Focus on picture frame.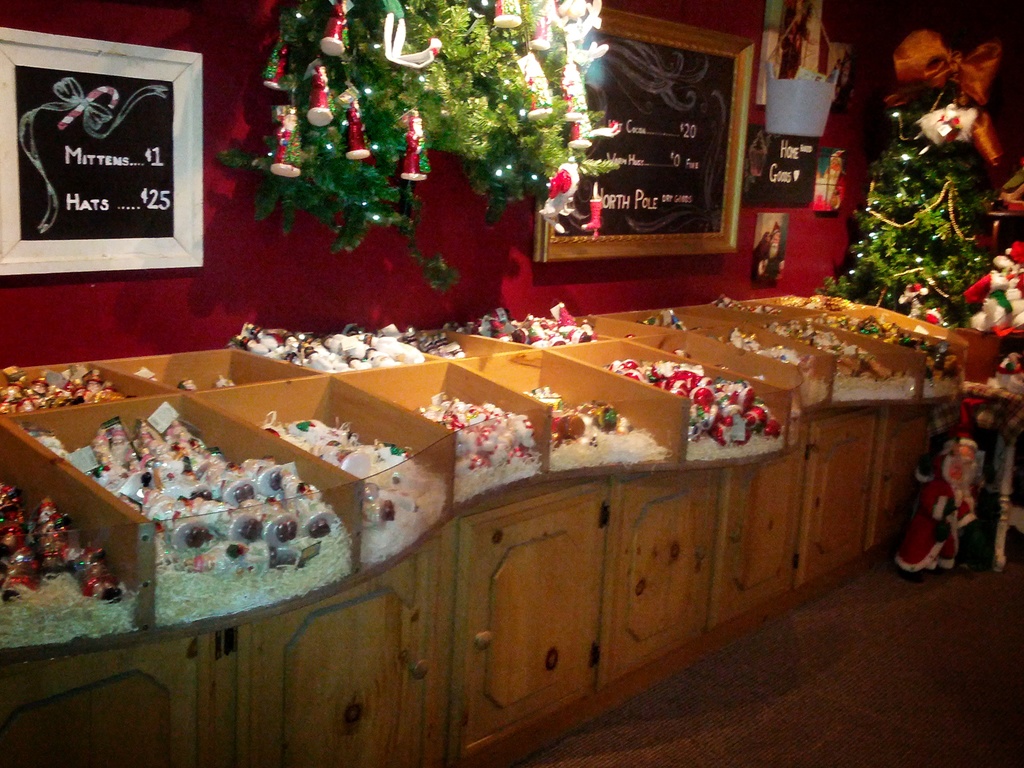
Focused at rect(15, 45, 208, 299).
